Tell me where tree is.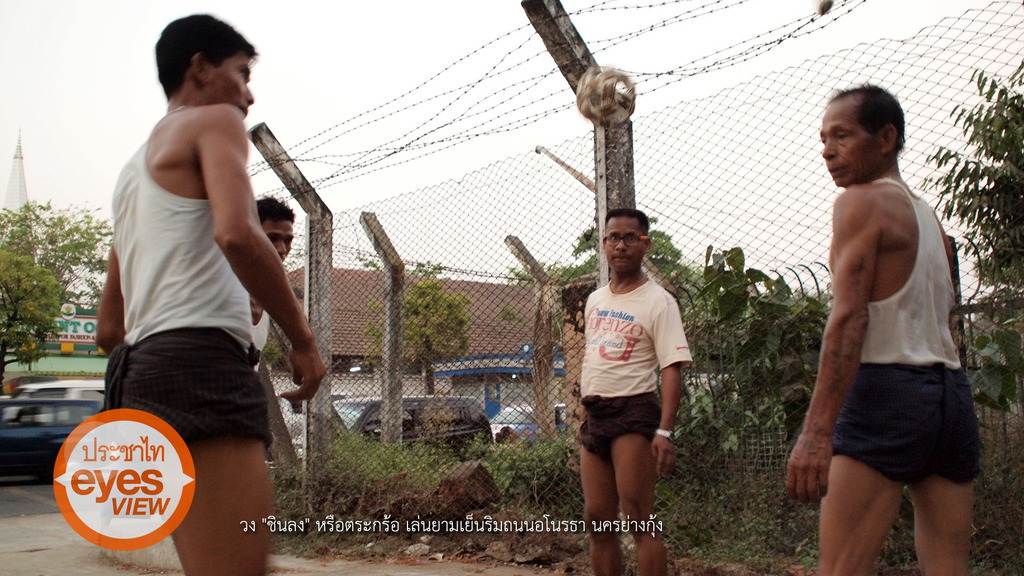
tree is at {"left": 504, "top": 217, "right": 710, "bottom": 364}.
